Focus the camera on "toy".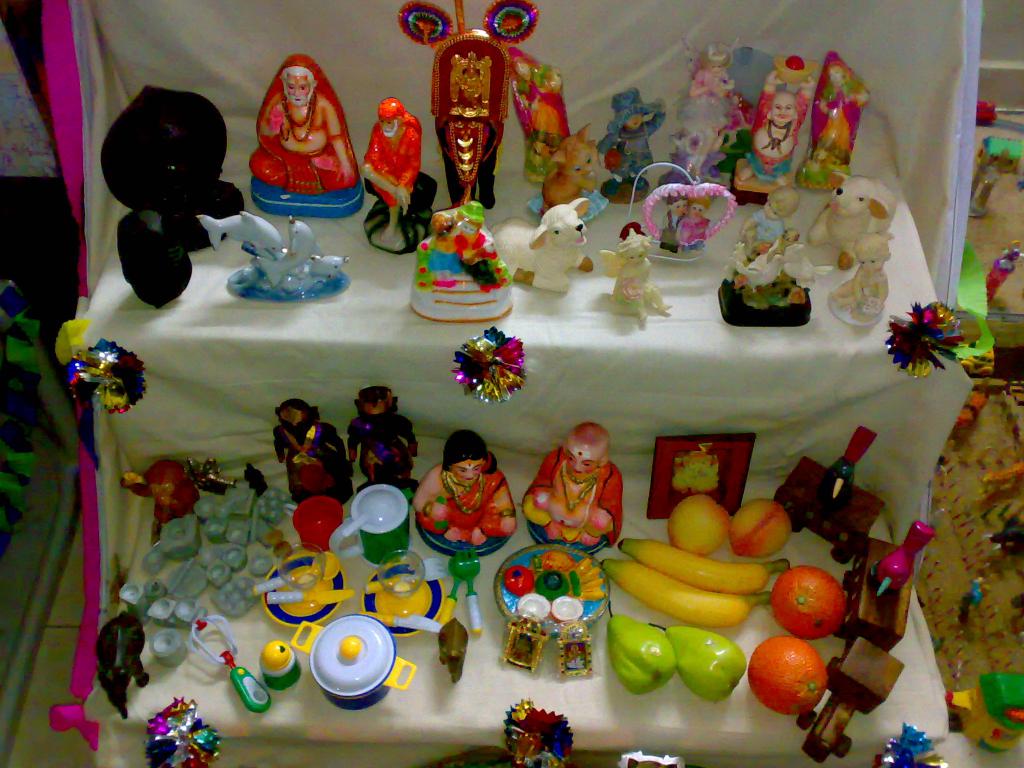
Focus region: (259, 637, 302, 692).
